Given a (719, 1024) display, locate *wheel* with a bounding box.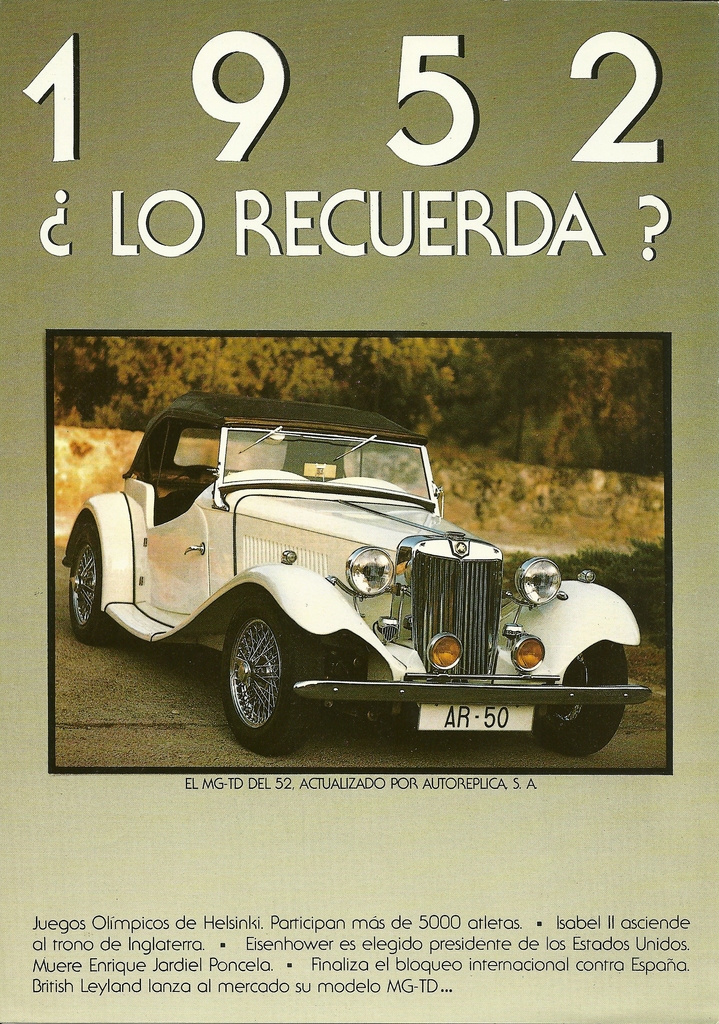
Located: box=[210, 618, 297, 736].
